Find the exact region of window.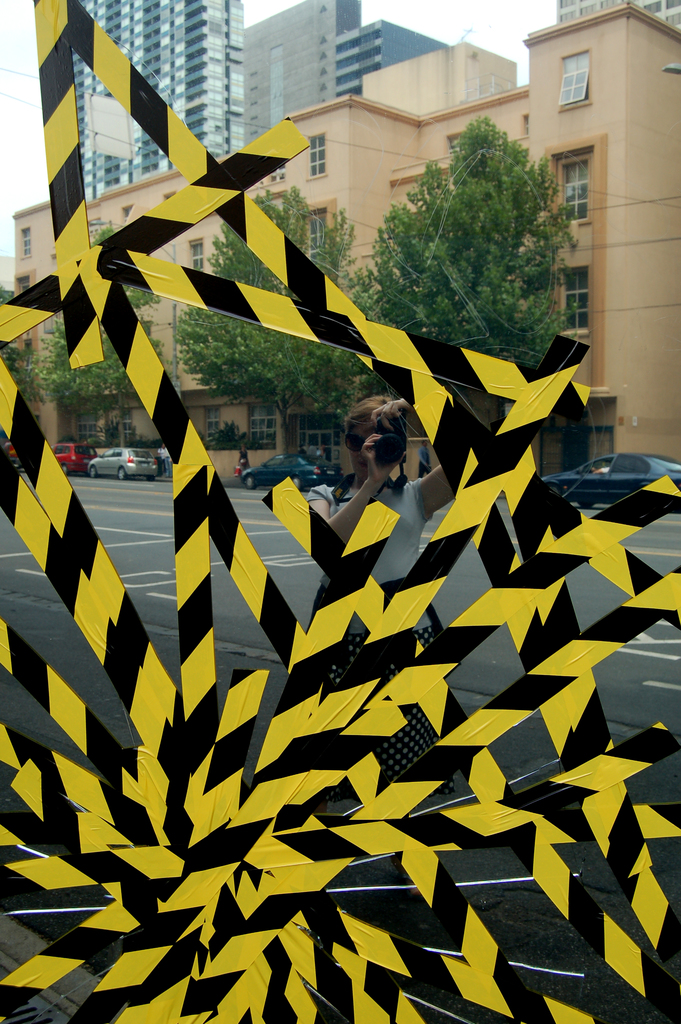
Exact region: (294, 419, 334, 475).
